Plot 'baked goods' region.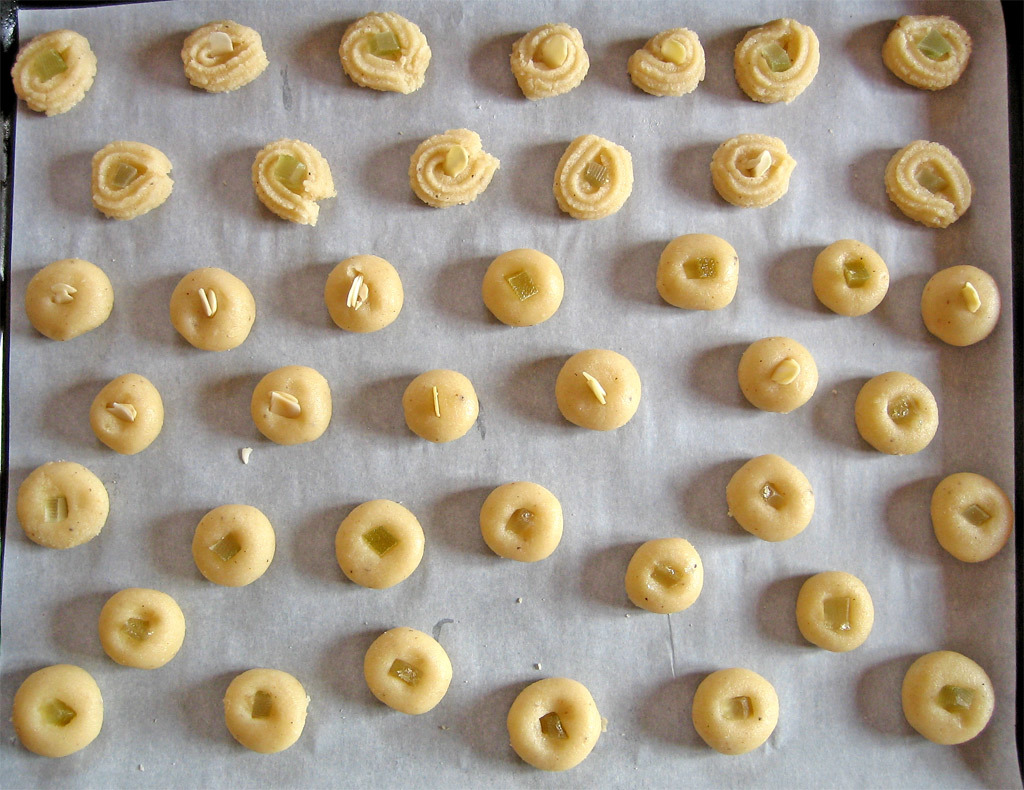
Plotted at (x1=188, y1=506, x2=276, y2=588).
